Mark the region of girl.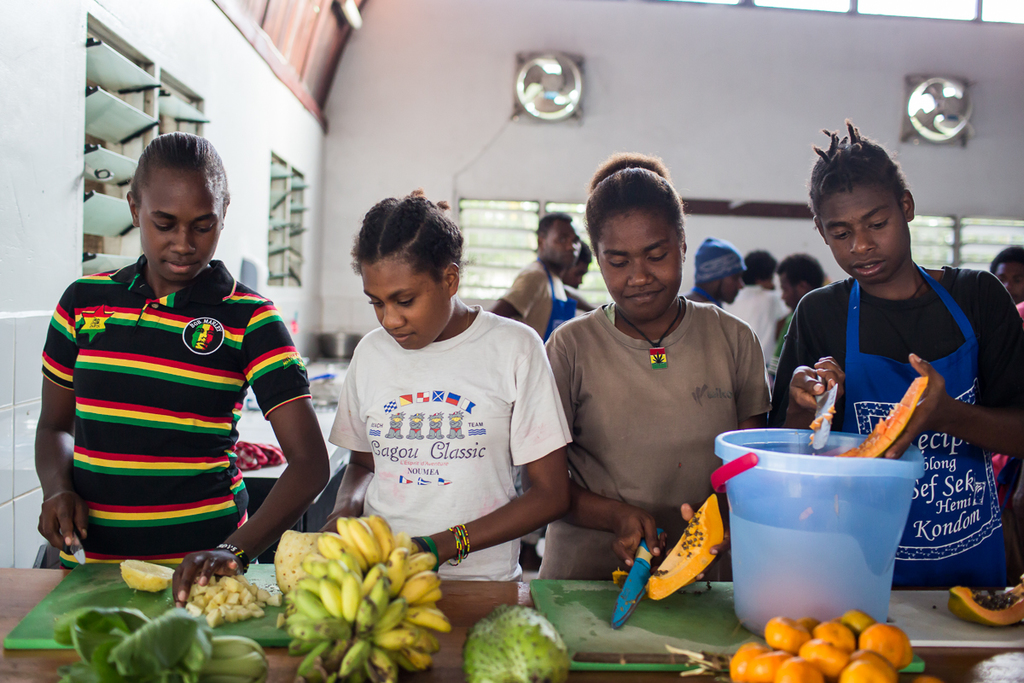
Region: box(42, 128, 330, 604).
